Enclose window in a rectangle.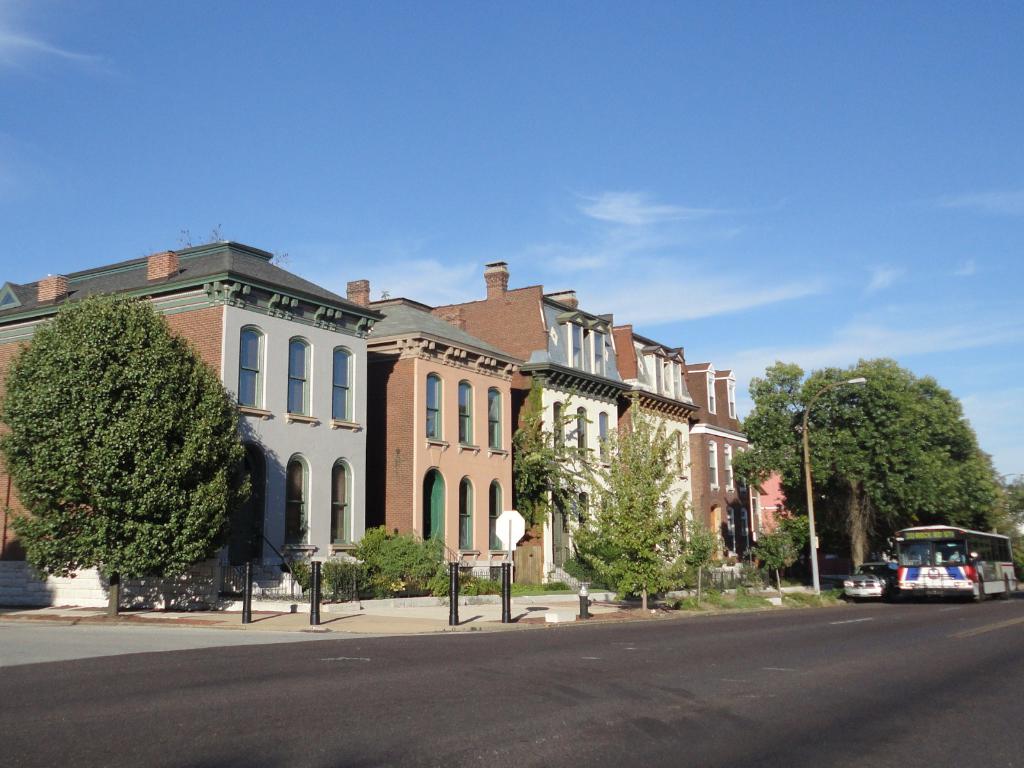
242, 324, 262, 397.
